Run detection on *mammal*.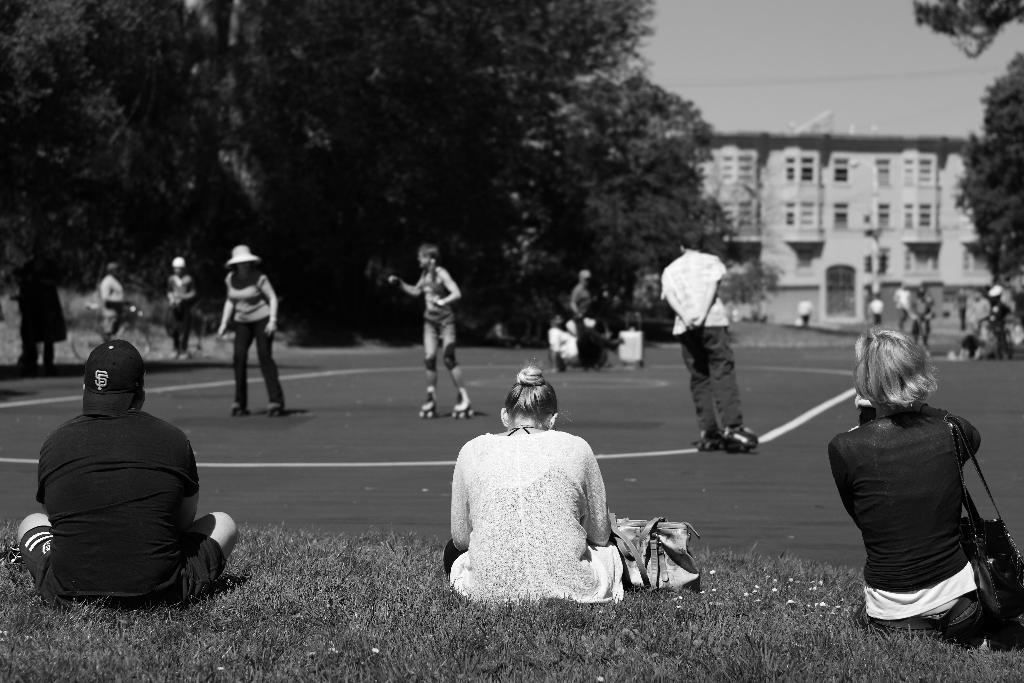
Result: (546, 313, 582, 368).
